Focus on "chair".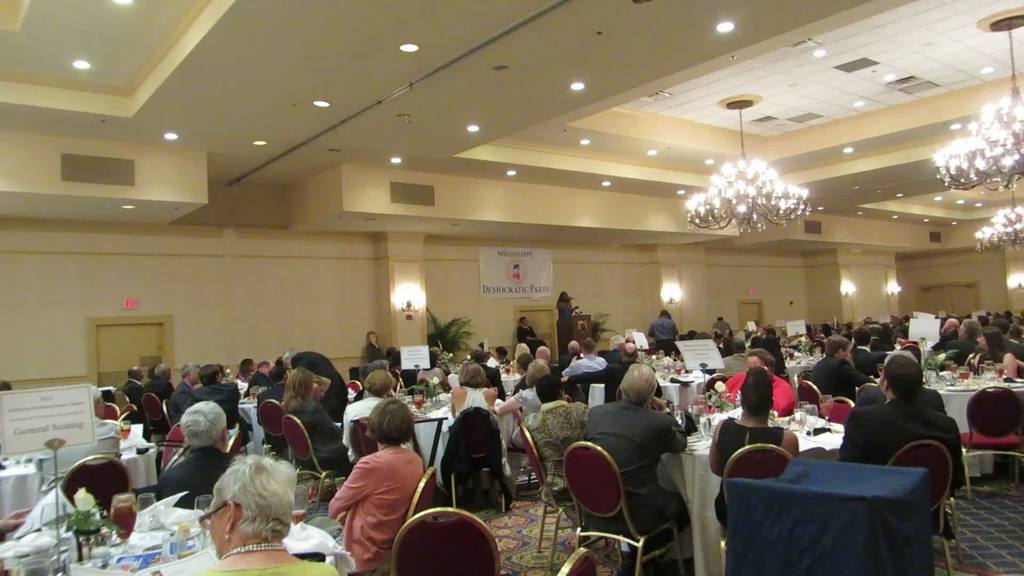
Focused at box=[116, 398, 140, 426].
